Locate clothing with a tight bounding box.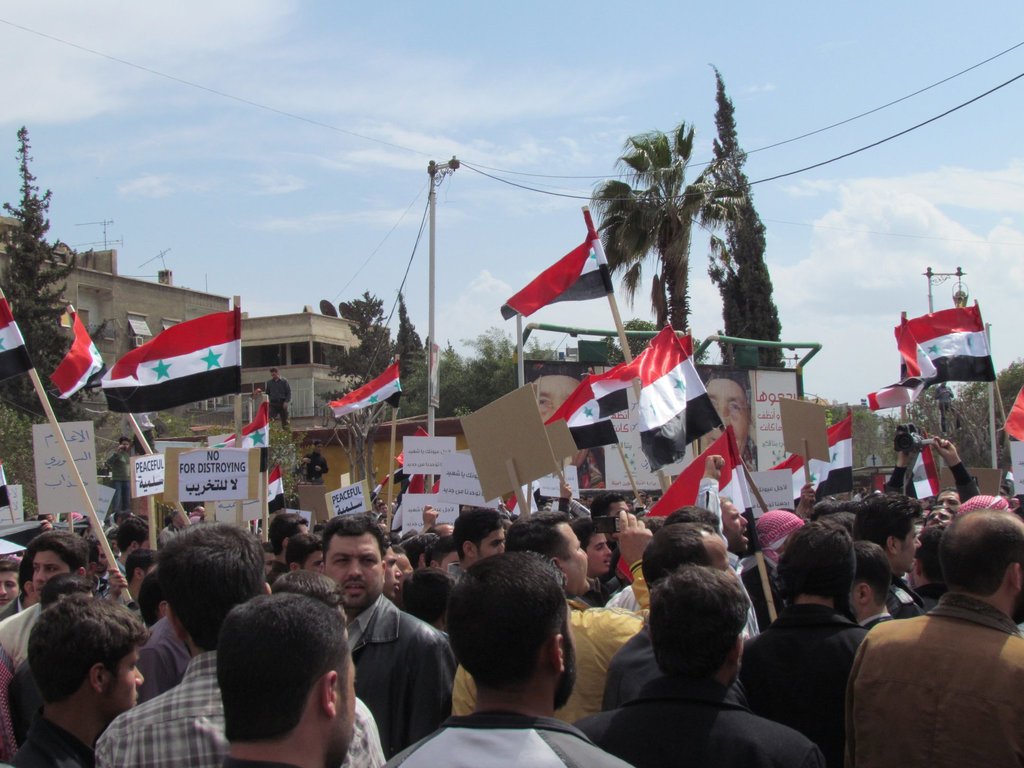
box(730, 541, 766, 639).
